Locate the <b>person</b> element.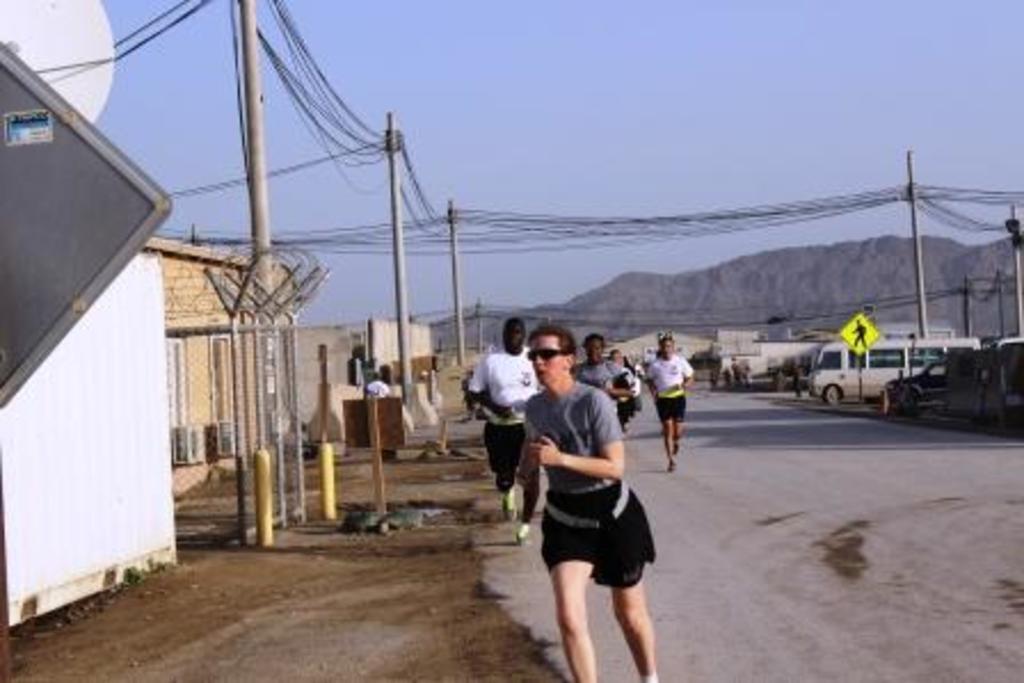
Element bbox: x1=464, y1=315, x2=544, y2=544.
